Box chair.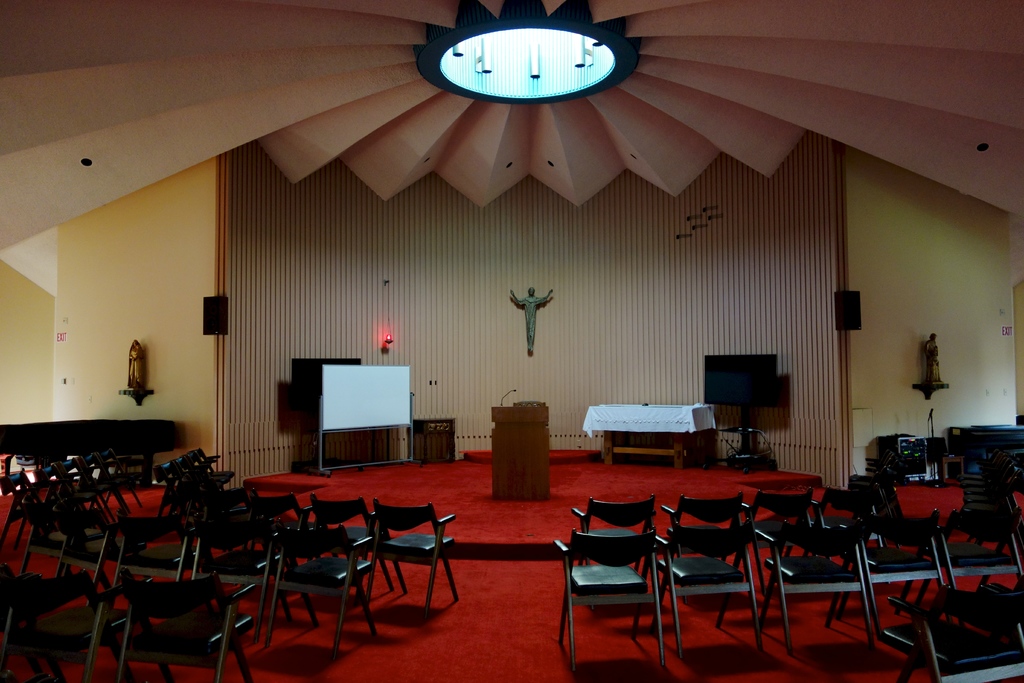
left=552, top=529, right=664, bottom=672.
